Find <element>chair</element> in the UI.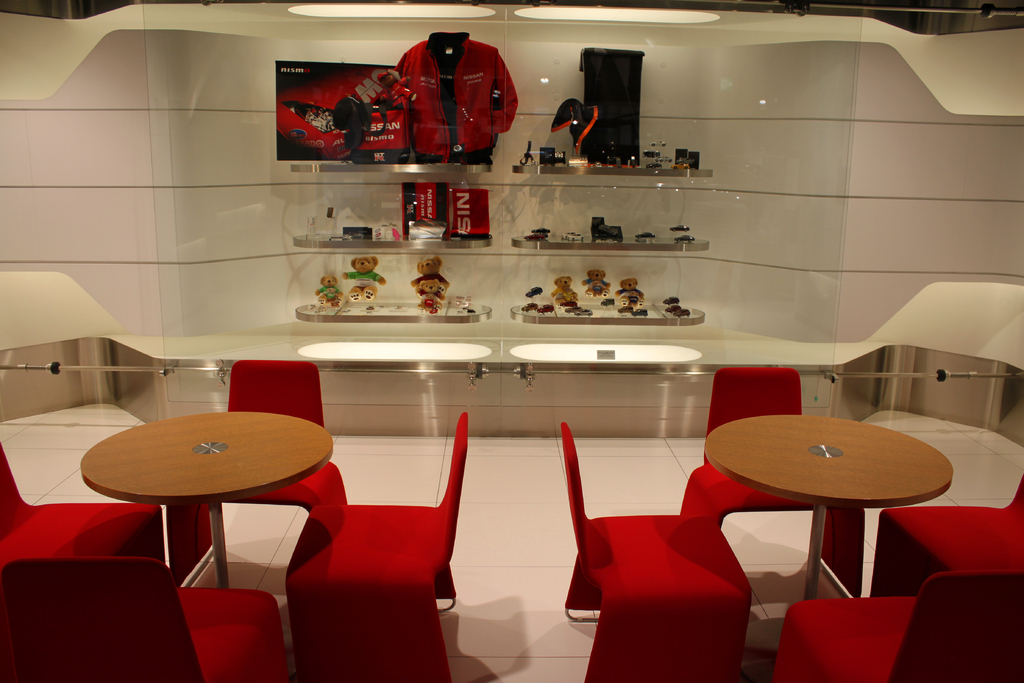
UI element at {"x1": 194, "y1": 357, "x2": 350, "y2": 563}.
